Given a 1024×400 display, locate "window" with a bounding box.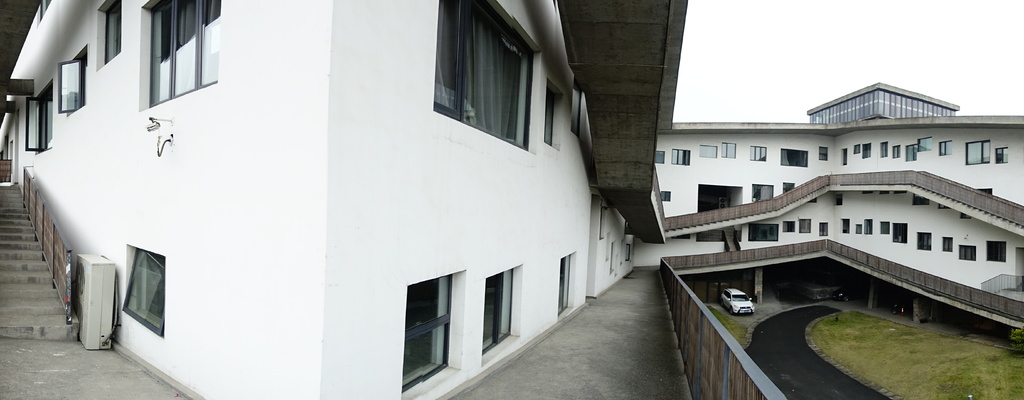
Located: locate(958, 246, 977, 260).
